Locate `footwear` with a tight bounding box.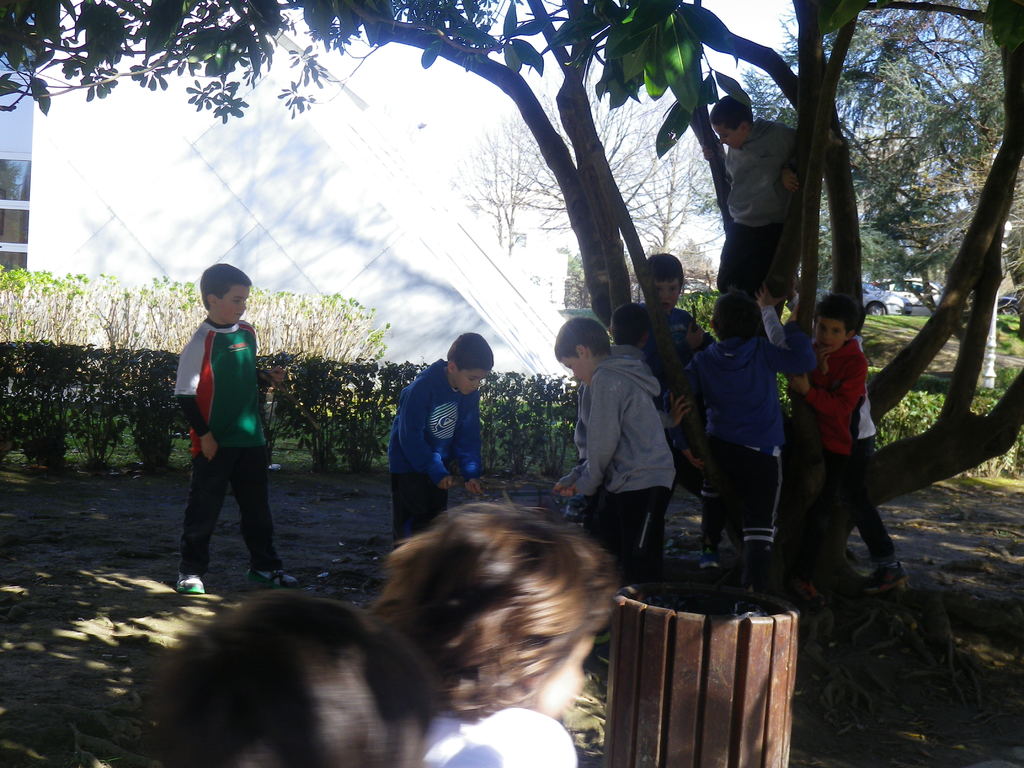
select_region(248, 566, 301, 593).
